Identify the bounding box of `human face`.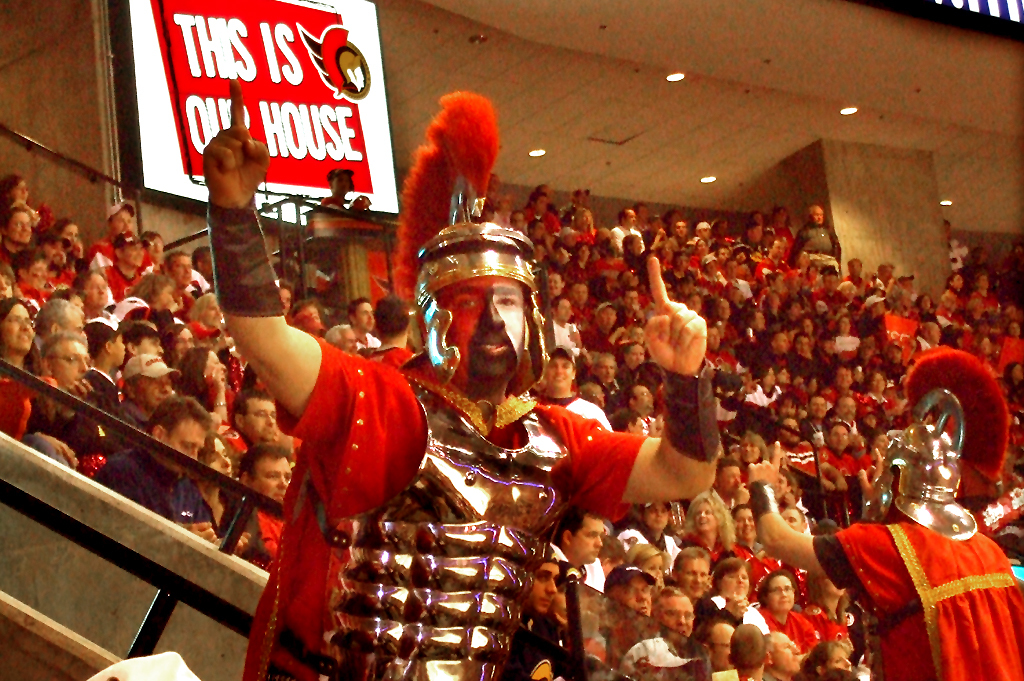
[left=178, top=327, right=193, bottom=356].
